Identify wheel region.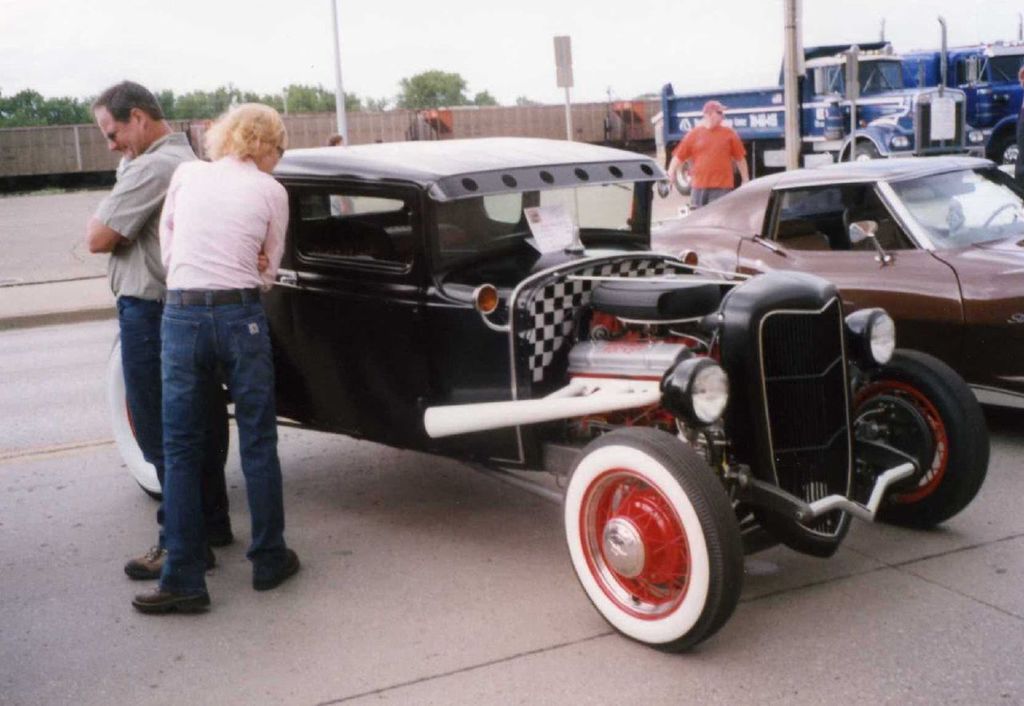
Region: {"x1": 565, "y1": 426, "x2": 746, "y2": 658}.
